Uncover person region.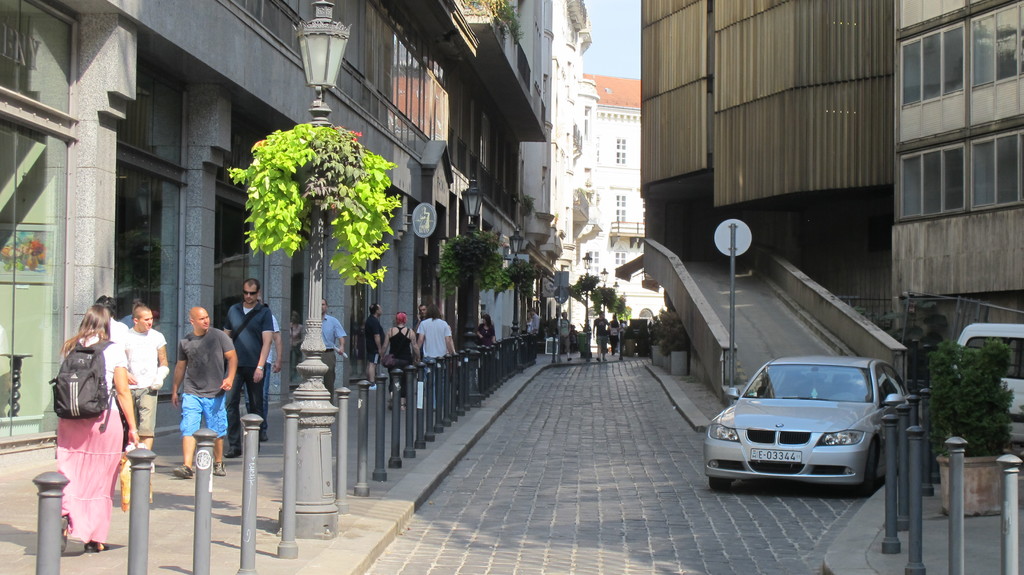
Uncovered: crop(409, 293, 430, 329).
